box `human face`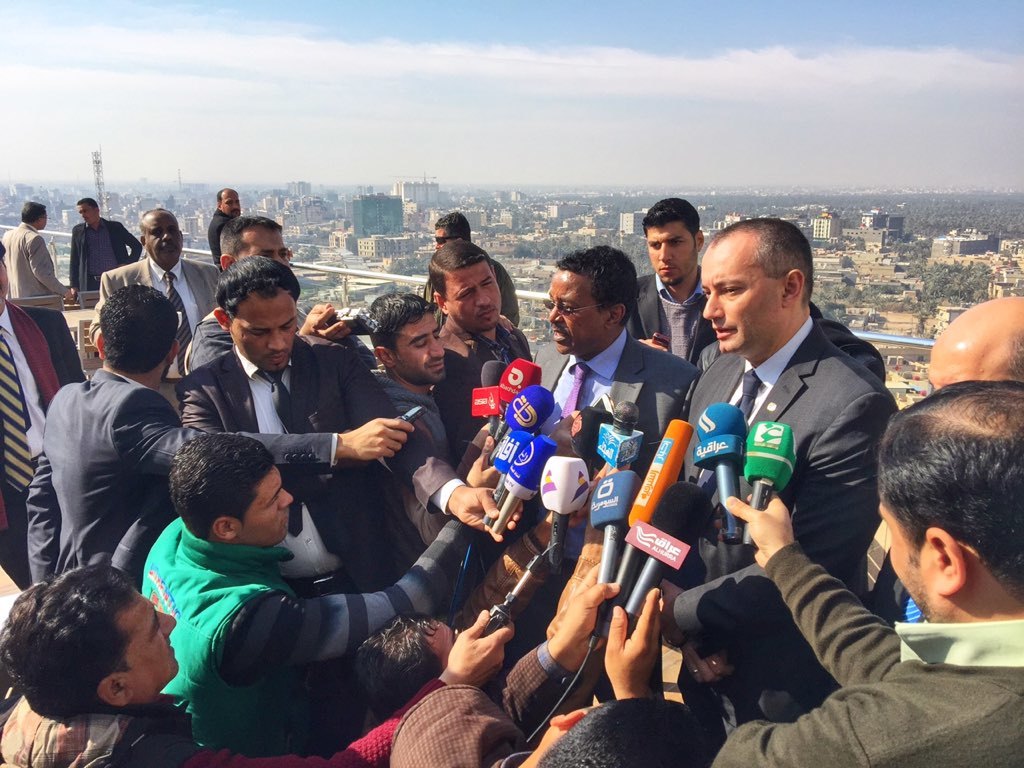
bbox(219, 189, 242, 218)
